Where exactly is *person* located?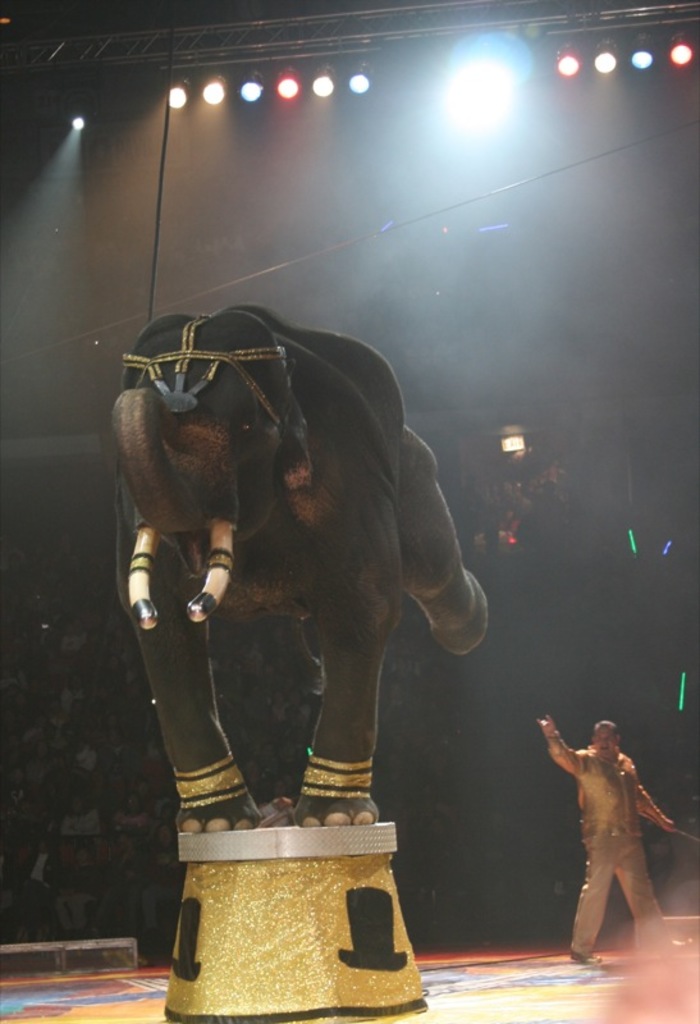
Its bounding box is region(557, 719, 678, 970).
